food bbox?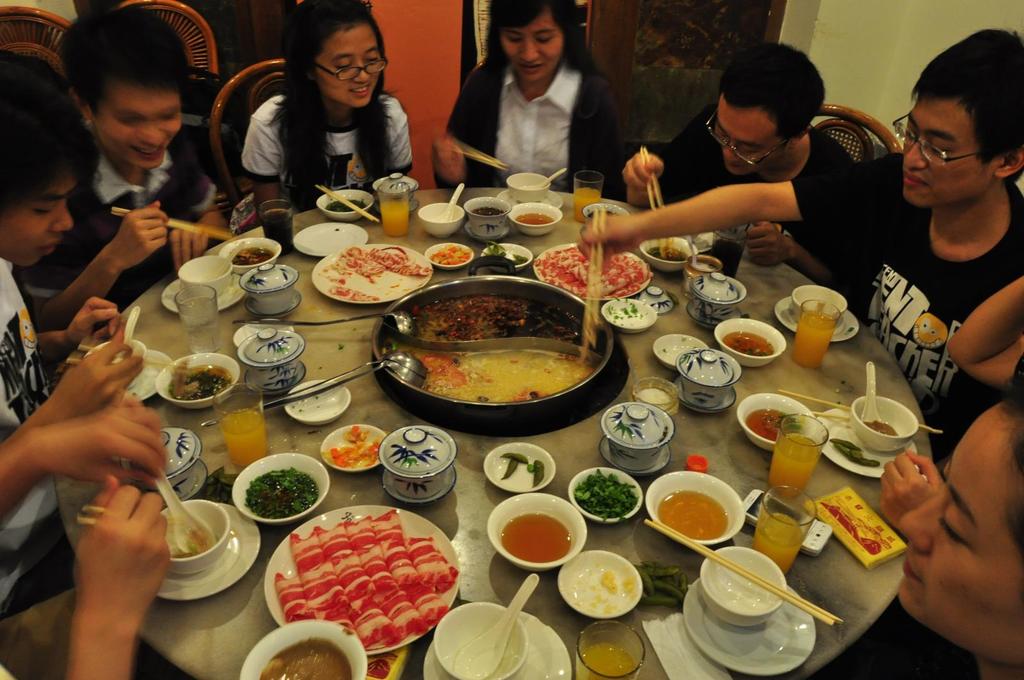
x1=829 y1=440 x2=880 y2=465
